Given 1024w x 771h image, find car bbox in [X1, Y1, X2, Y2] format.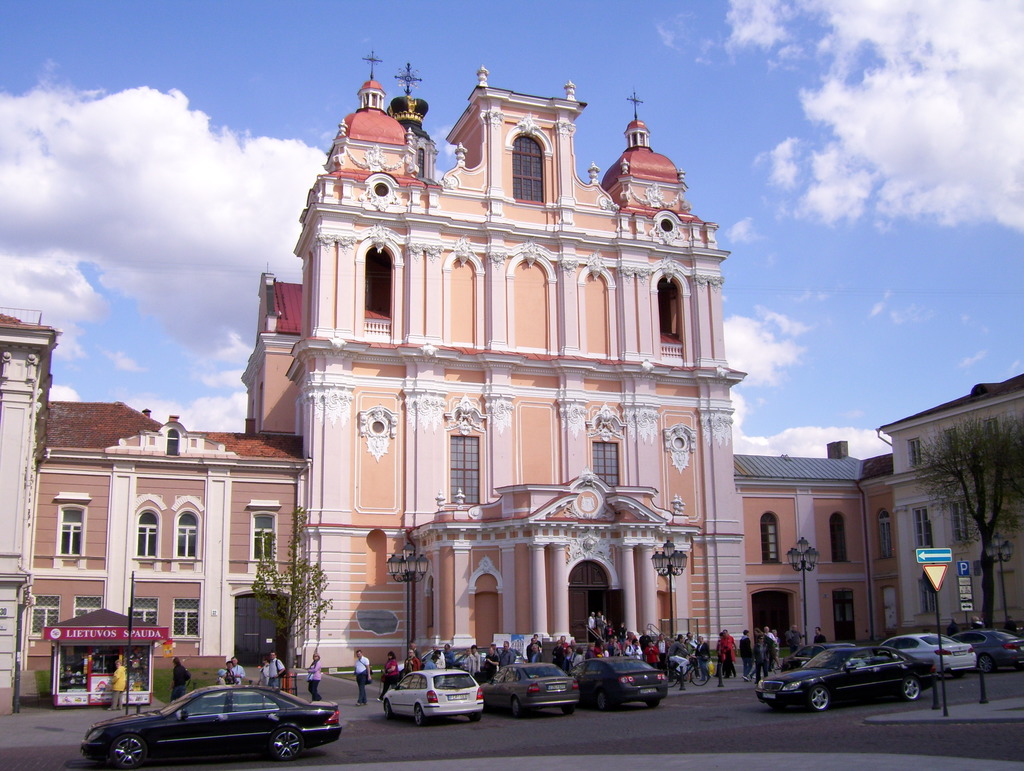
[82, 681, 345, 767].
